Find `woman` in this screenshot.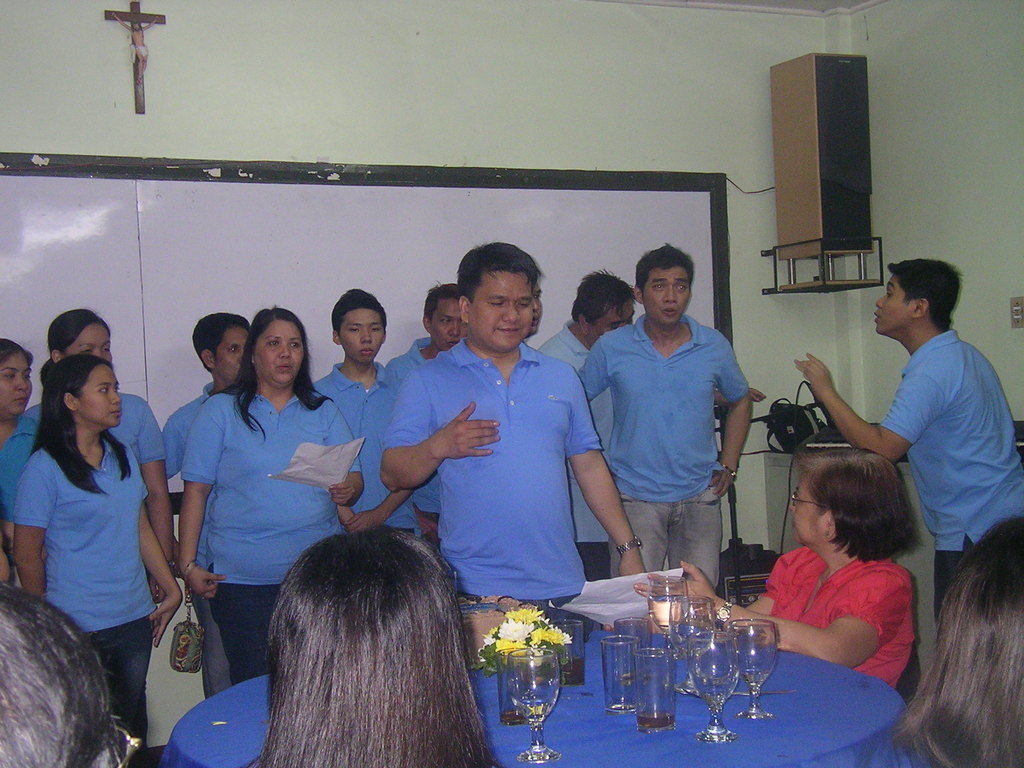
The bounding box for `woman` is 13/314/168/745.
